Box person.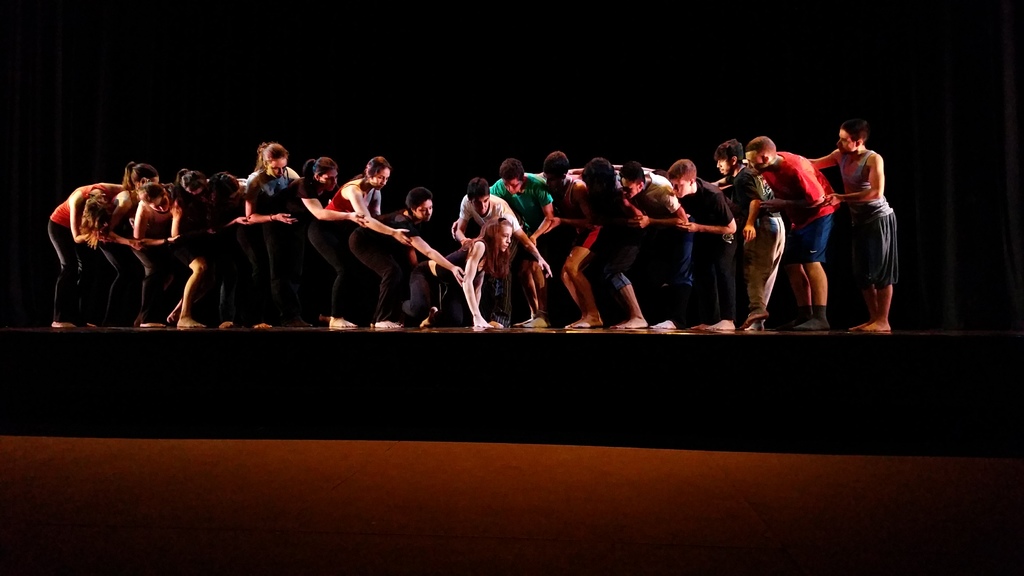
595, 162, 661, 338.
